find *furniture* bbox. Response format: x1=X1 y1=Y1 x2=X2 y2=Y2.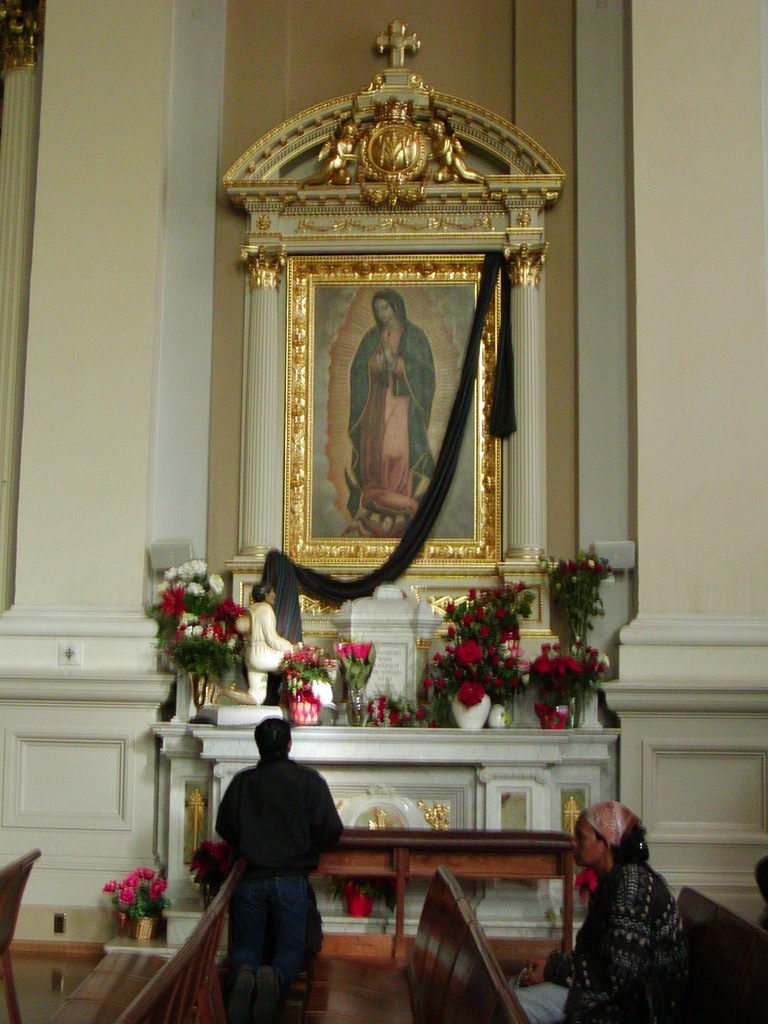
x1=40 y1=874 x2=236 y2=1023.
